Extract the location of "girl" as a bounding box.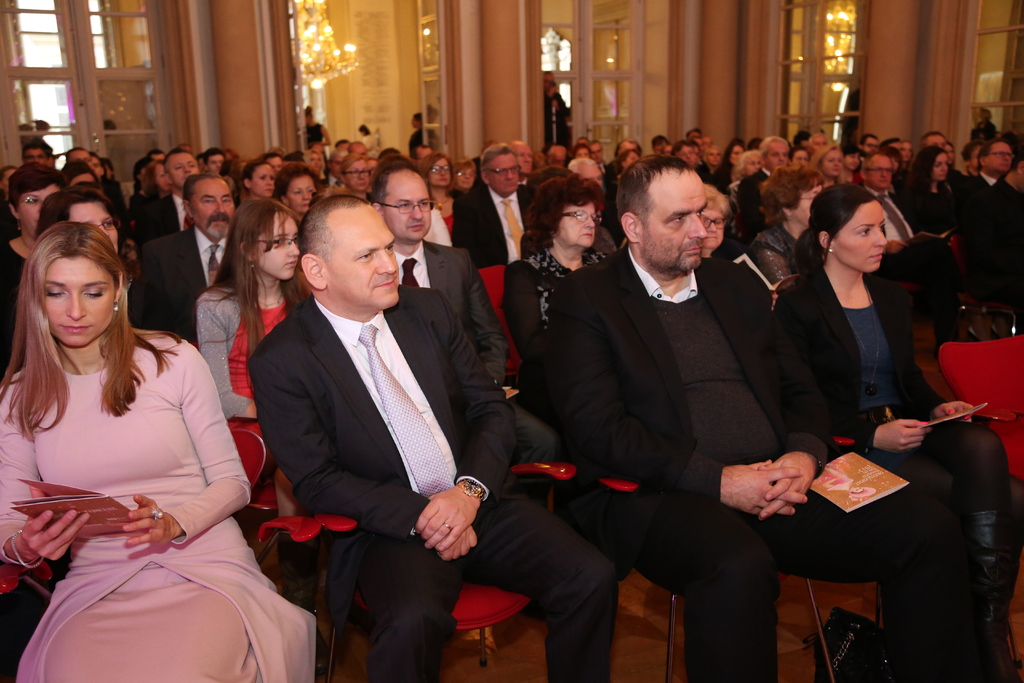
BBox(502, 165, 607, 375).
